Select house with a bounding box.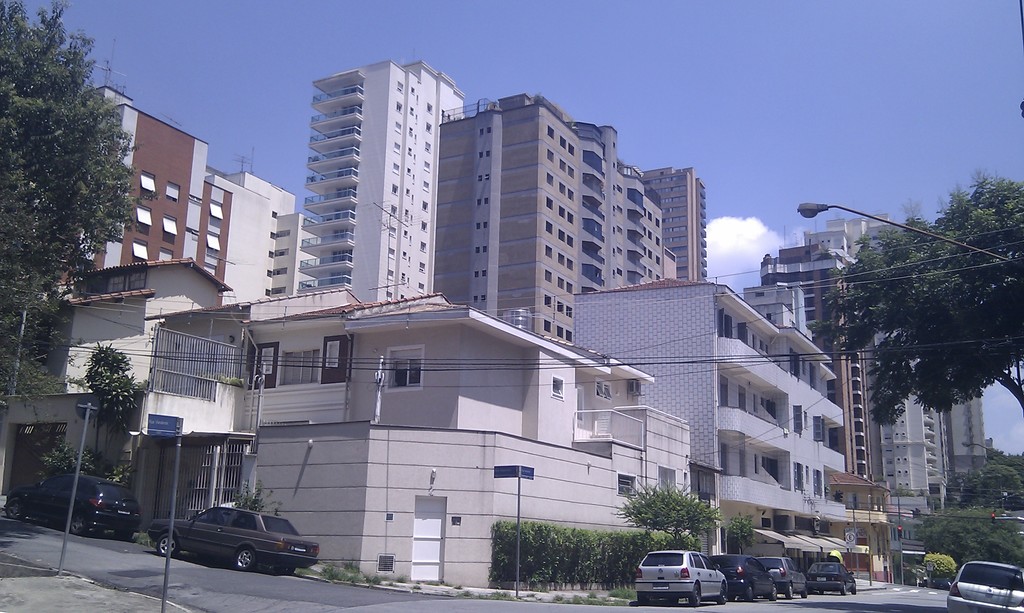
bbox=(640, 161, 705, 279).
